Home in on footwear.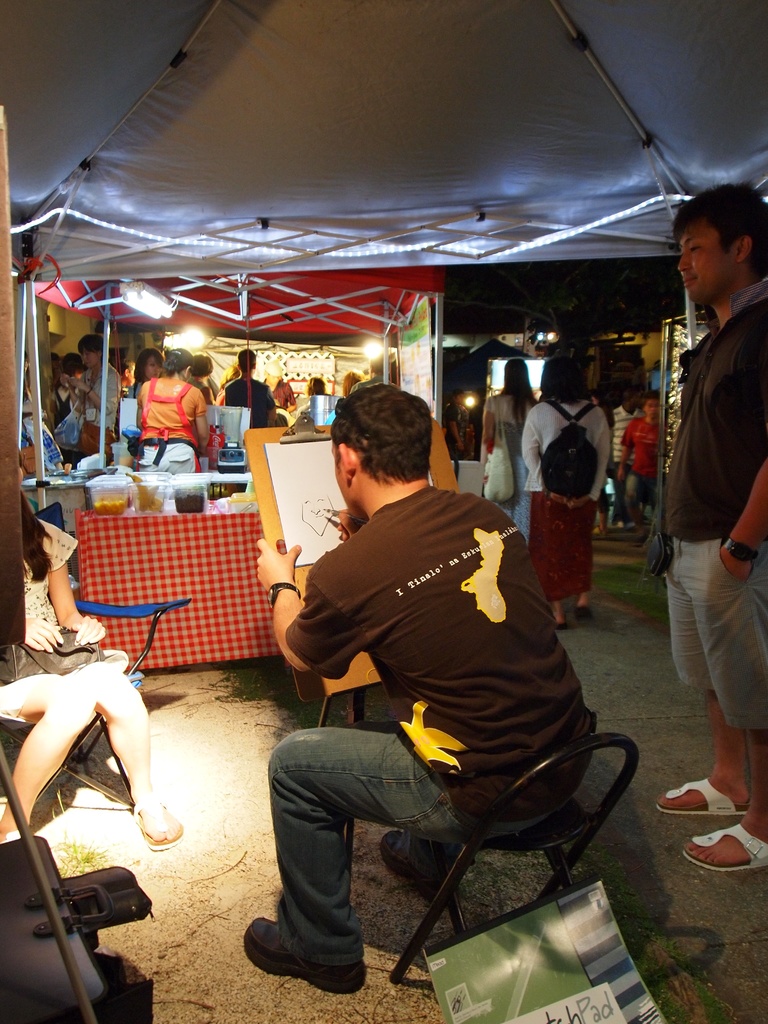
Homed in at (x1=646, y1=755, x2=746, y2=815).
